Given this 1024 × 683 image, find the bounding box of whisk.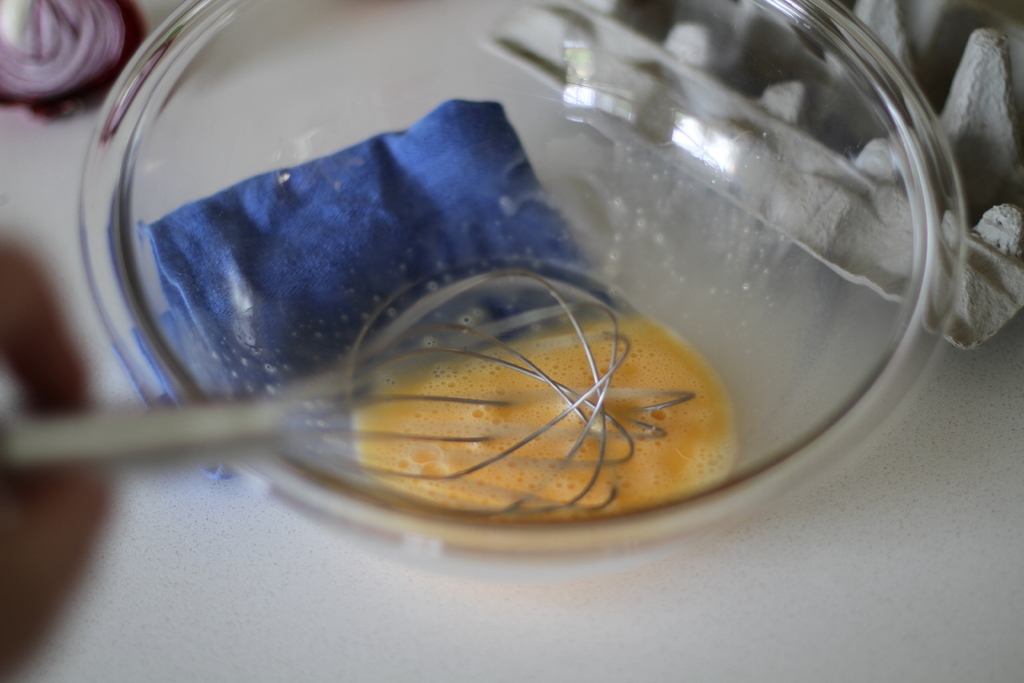
select_region(0, 259, 694, 527).
